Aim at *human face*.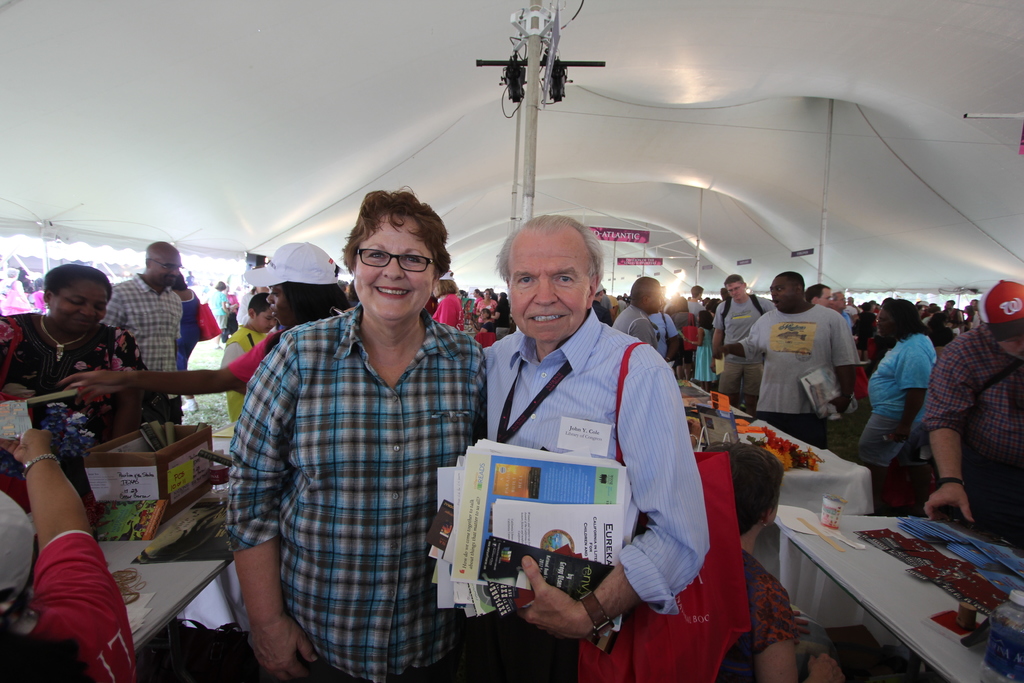
Aimed at 353/215/432/317.
